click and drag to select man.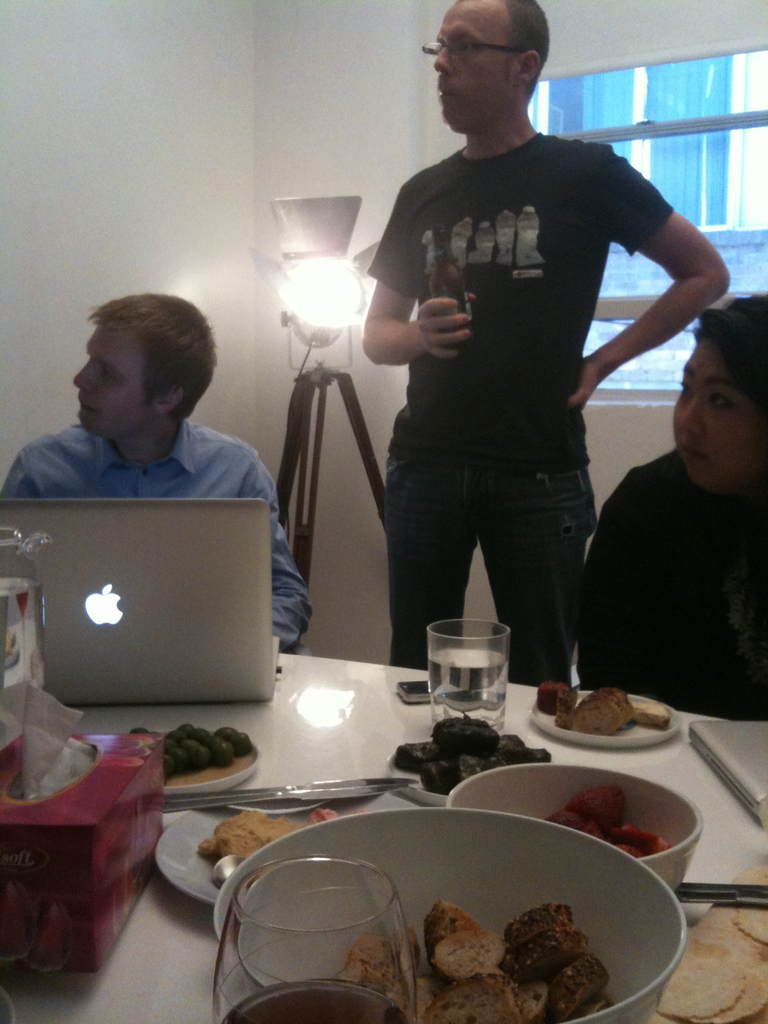
Selection: l=333, t=11, r=707, b=742.
